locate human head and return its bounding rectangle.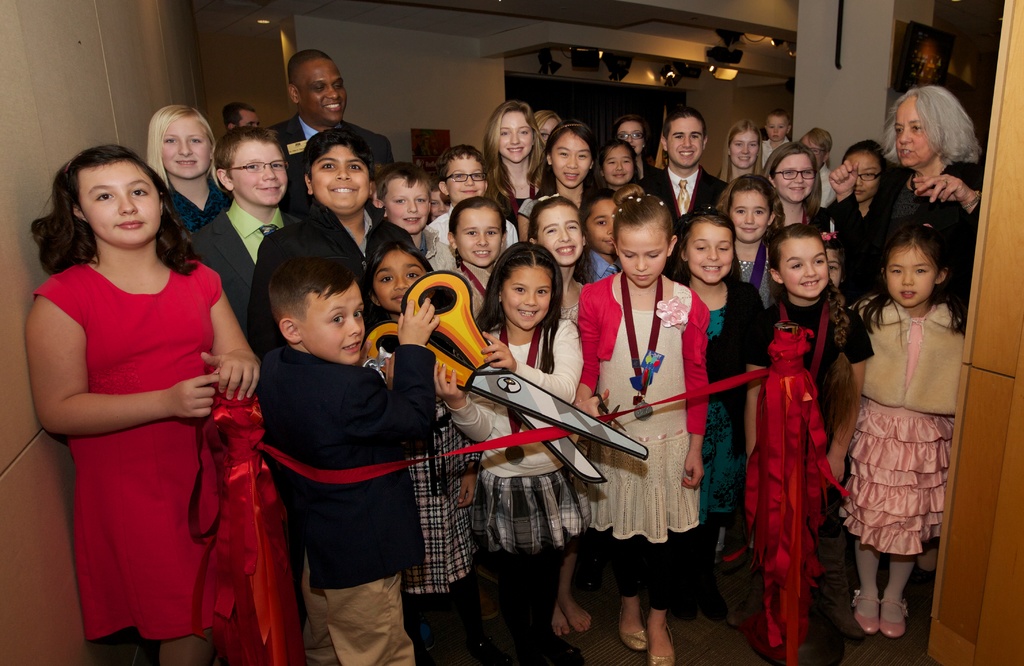
<bbox>767, 225, 830, 303</bbox>.
